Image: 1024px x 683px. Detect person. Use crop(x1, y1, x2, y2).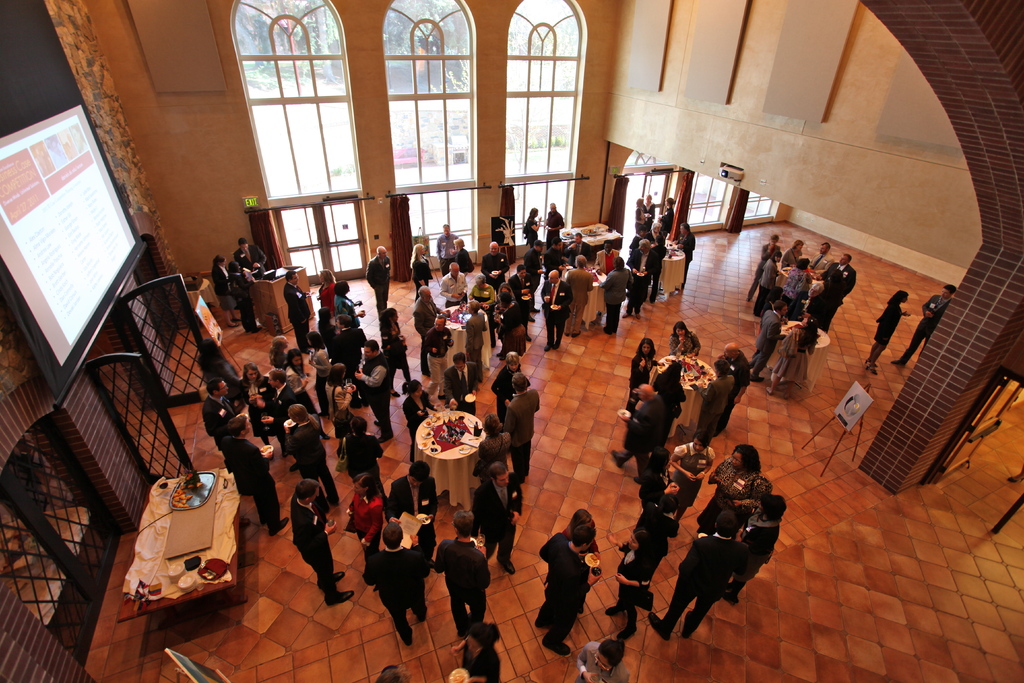
crop(614, 384, 652, 482).
